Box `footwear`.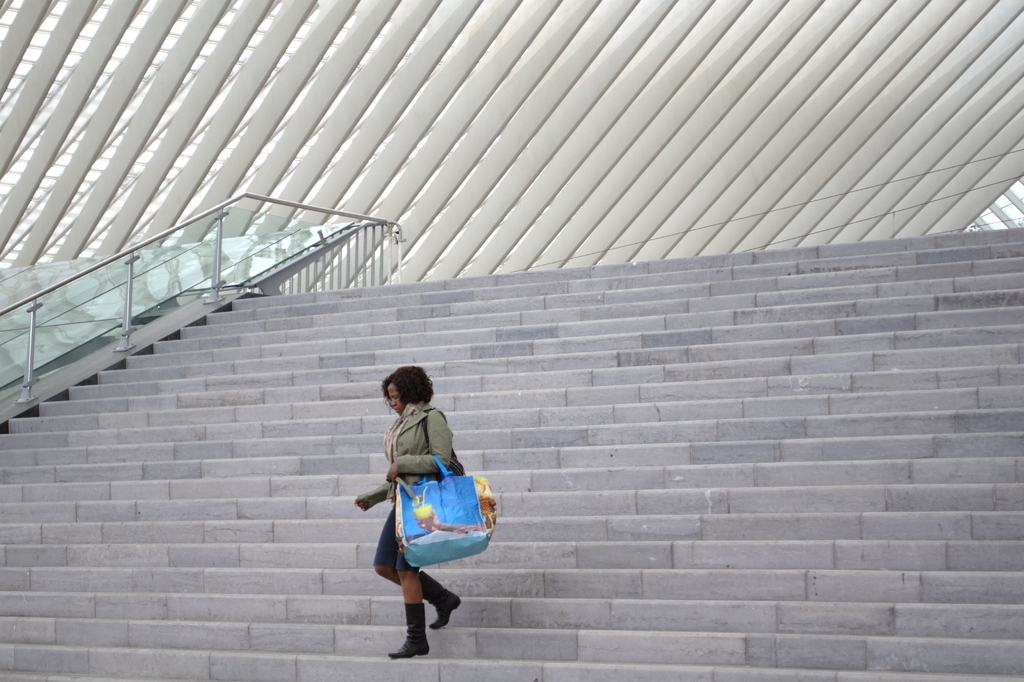
(left=419, top=572, right=460, bottom=631).
